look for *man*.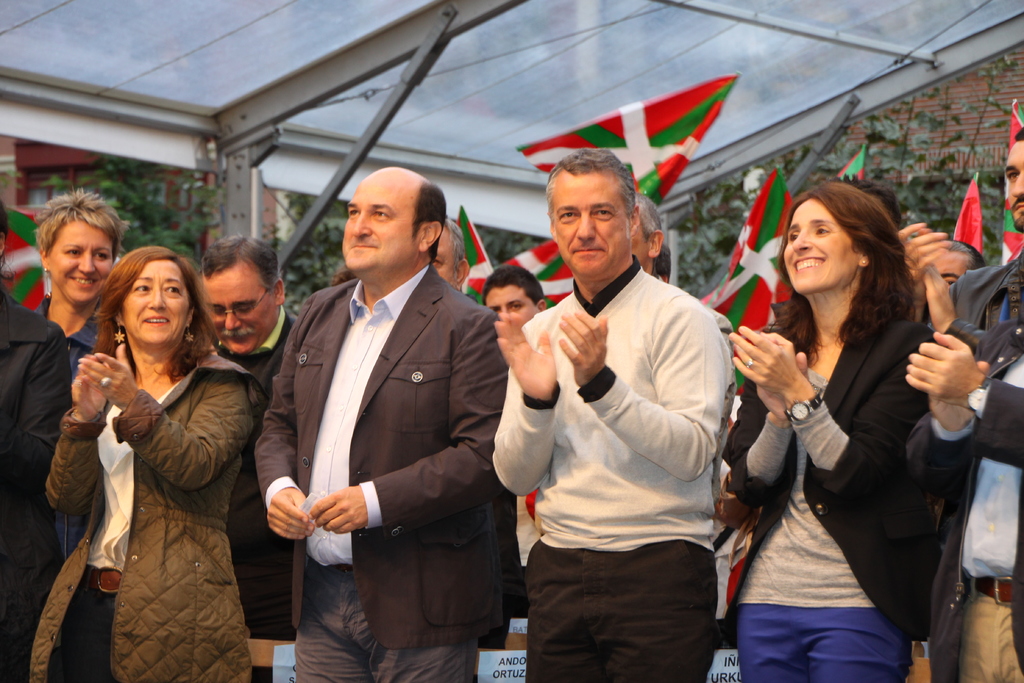
Found: (624,191,730,609).
